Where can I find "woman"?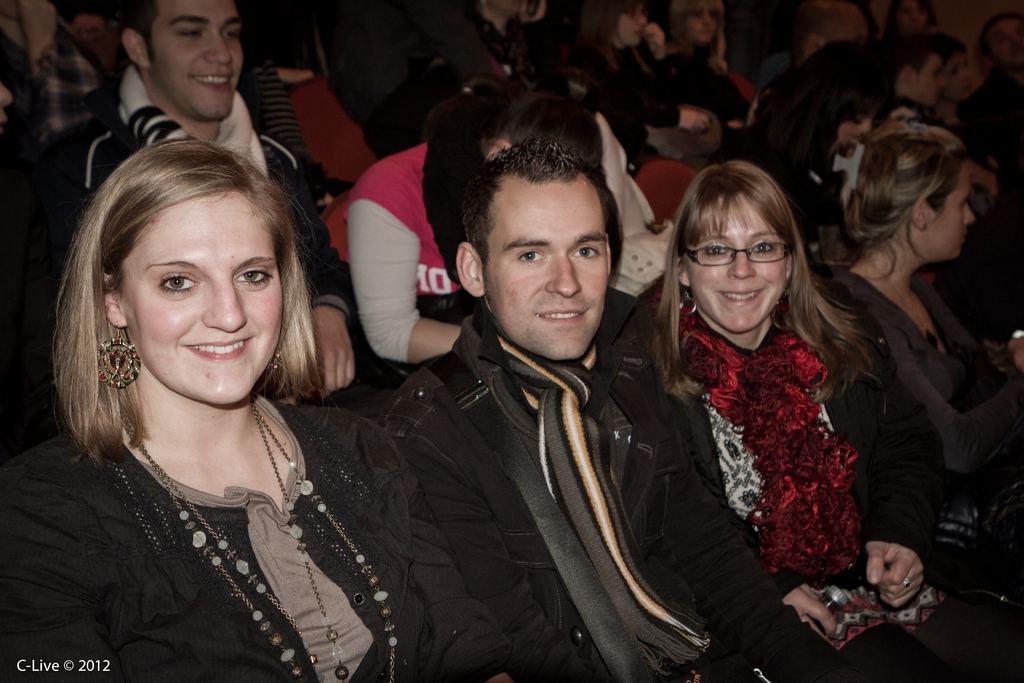
You can find it at (left=655, top=0, right=753, bottom=133).
